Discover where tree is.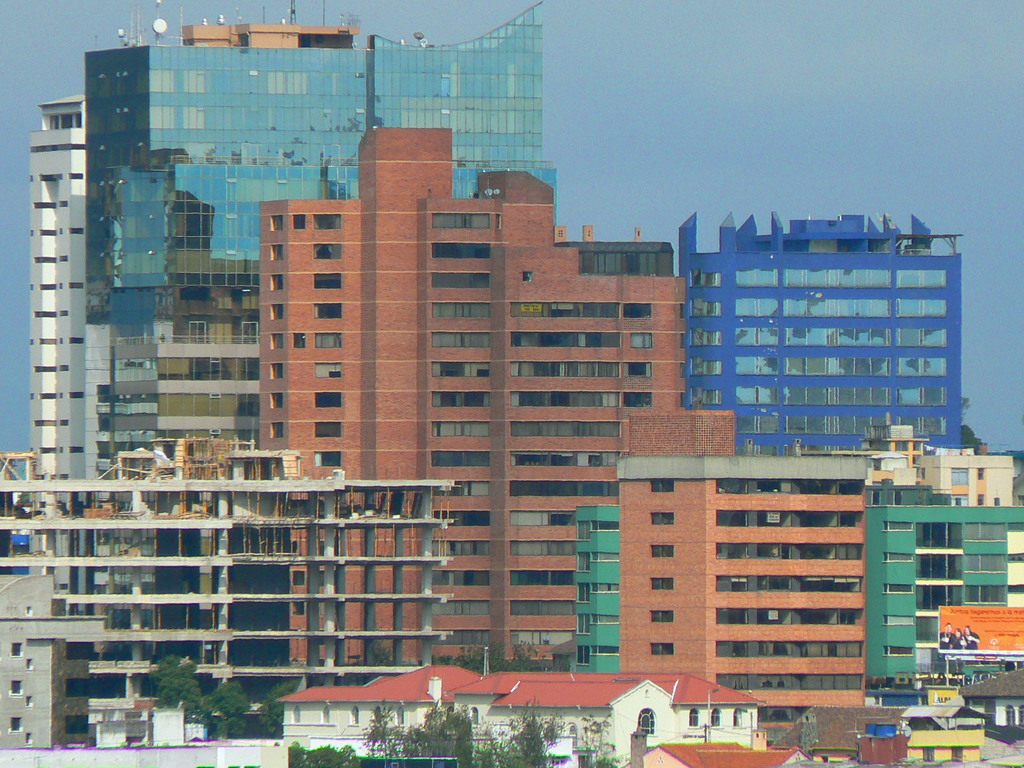
Discovered at box=[284, 744, 369, 764].
